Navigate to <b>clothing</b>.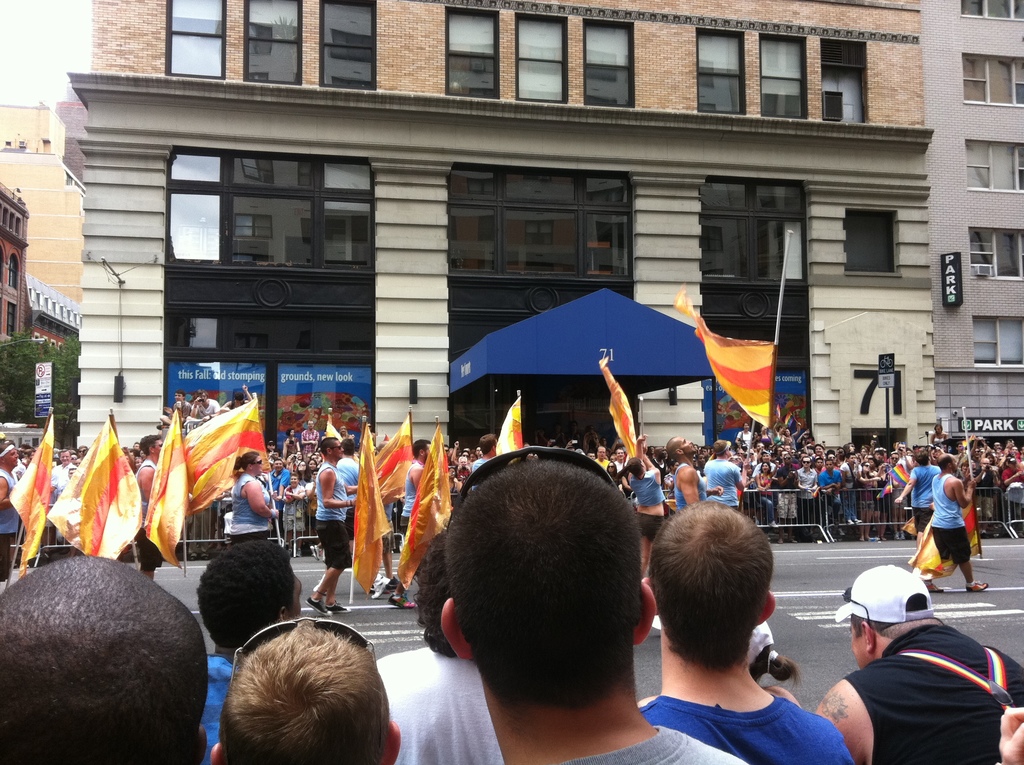
Navigation target: [372,651,498,764].
